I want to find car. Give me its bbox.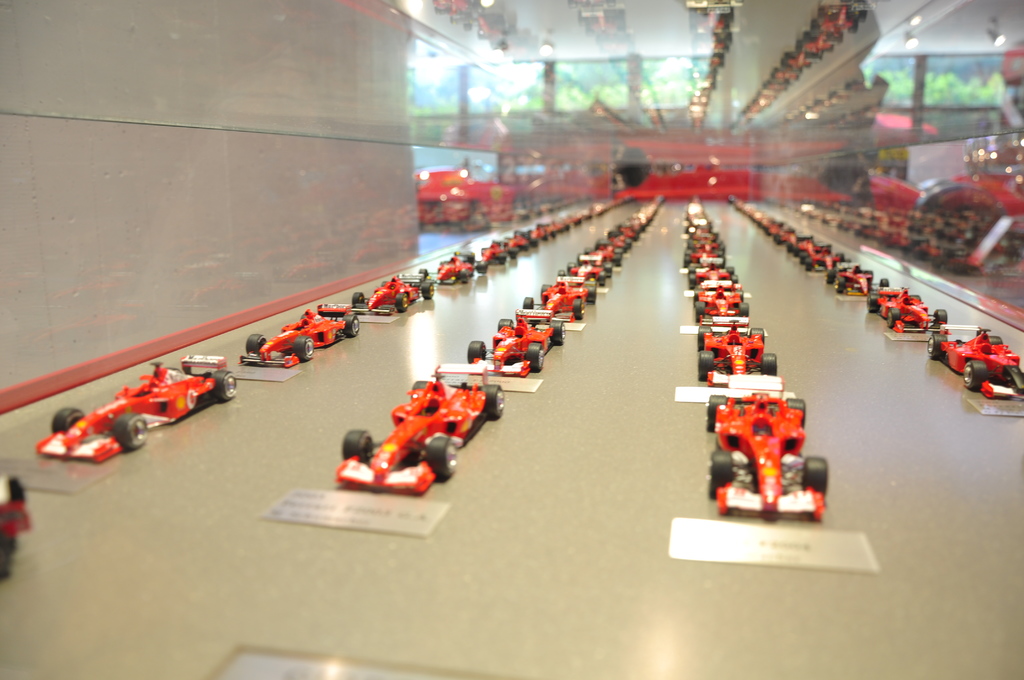
Rect(0, 475, 32, 579).
